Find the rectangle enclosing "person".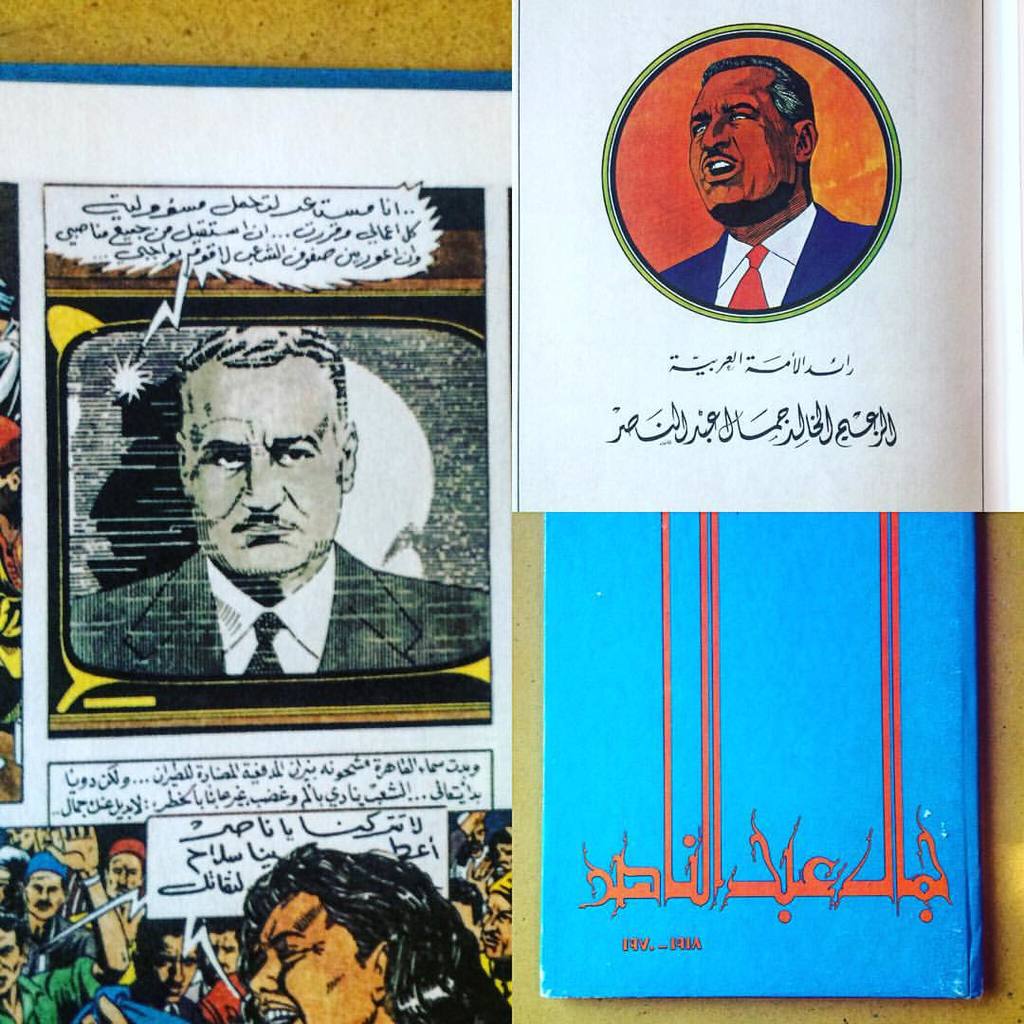
[73,910,200,1023].
